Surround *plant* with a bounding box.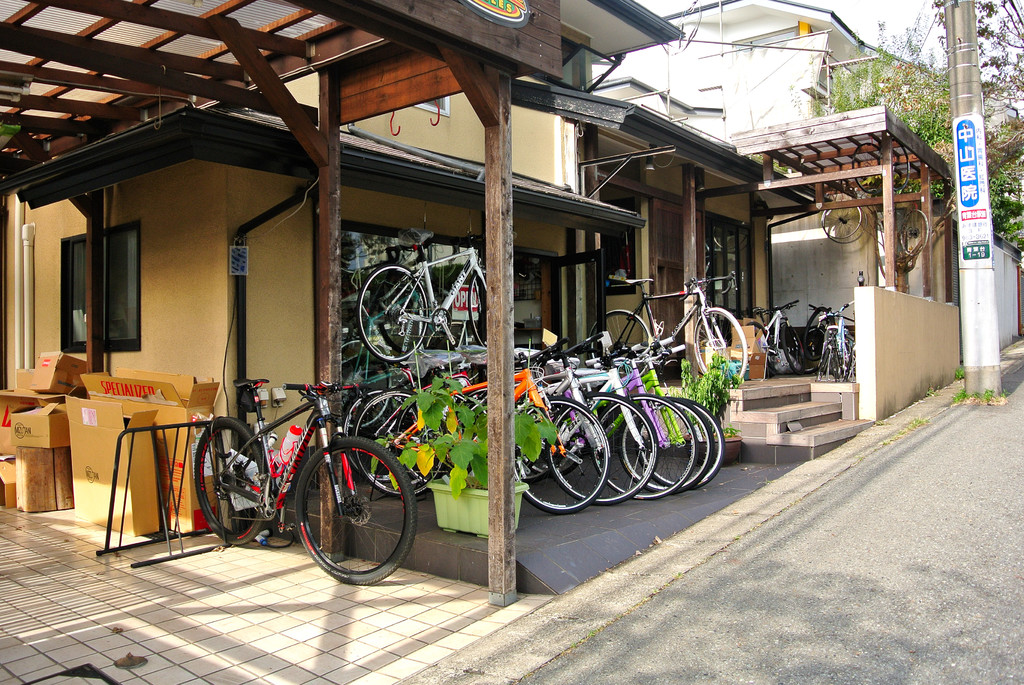
[408, 375, 561, 485].
